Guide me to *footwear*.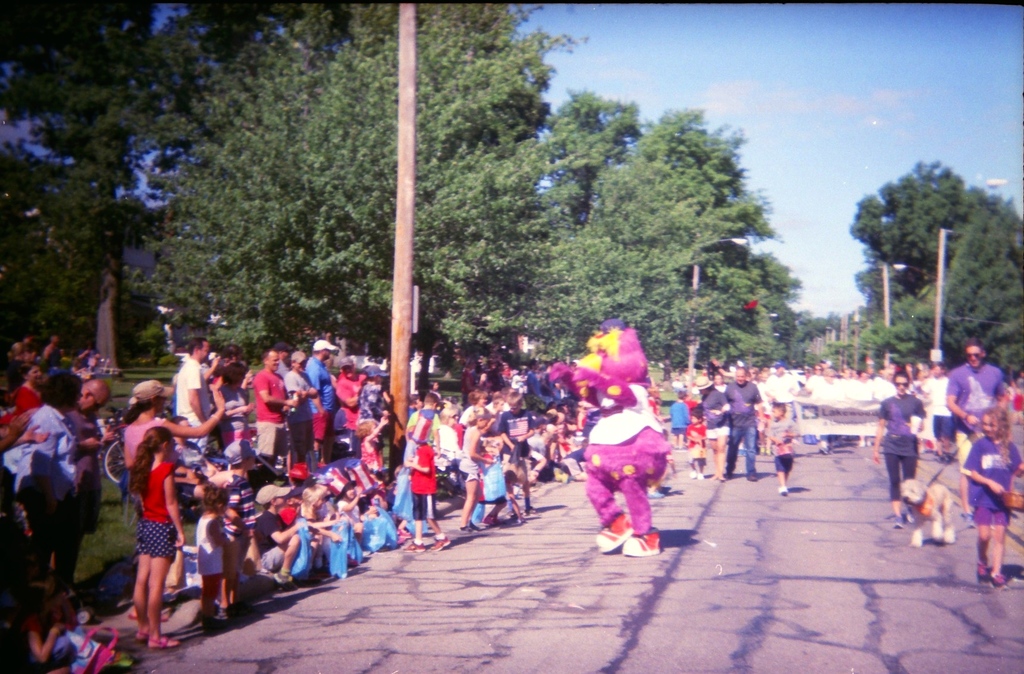
Guidance: <region>148, 639, 180, 649</region>.
